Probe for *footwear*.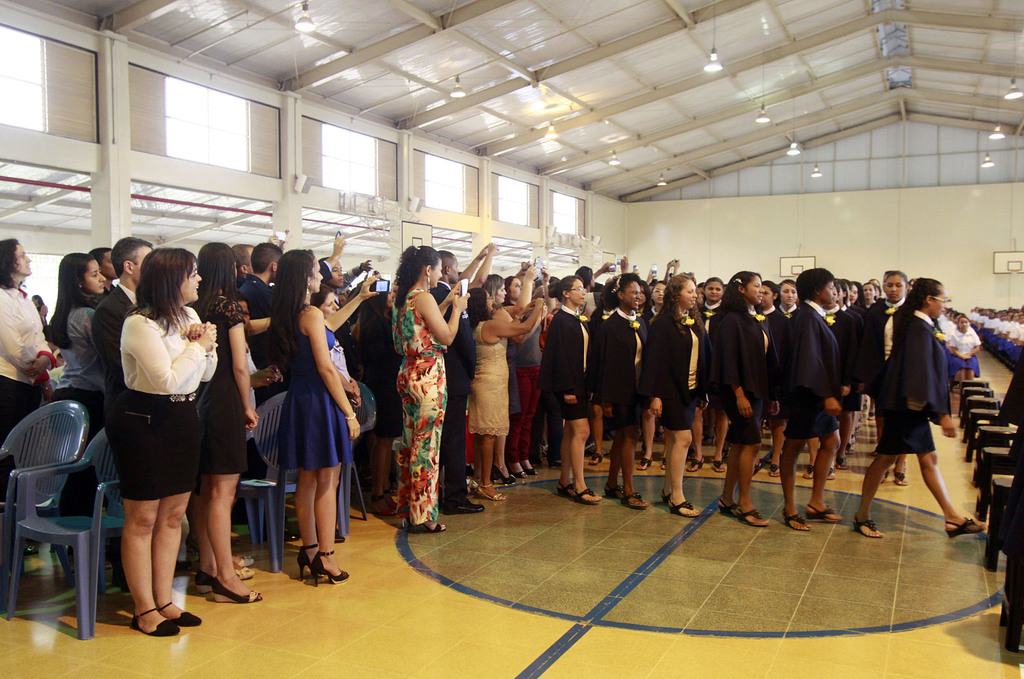
Probe result: left=652, top=430, right=666, bottom=445.
